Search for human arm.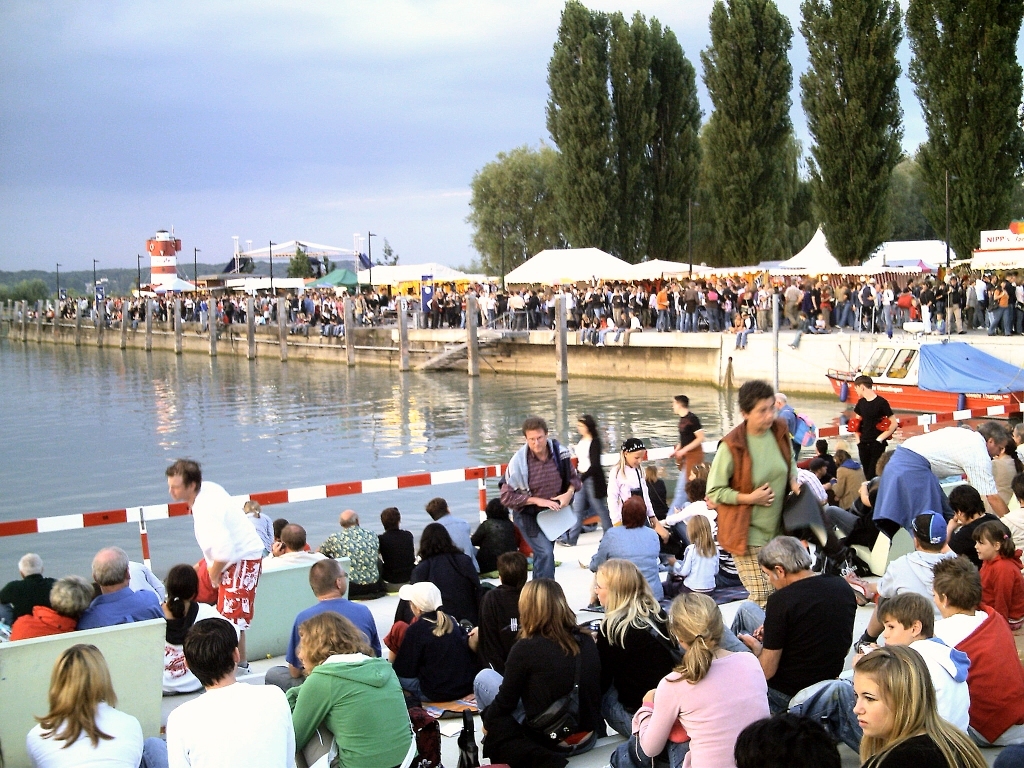
Found at left=148, top=589, right=161, bottom=614.
